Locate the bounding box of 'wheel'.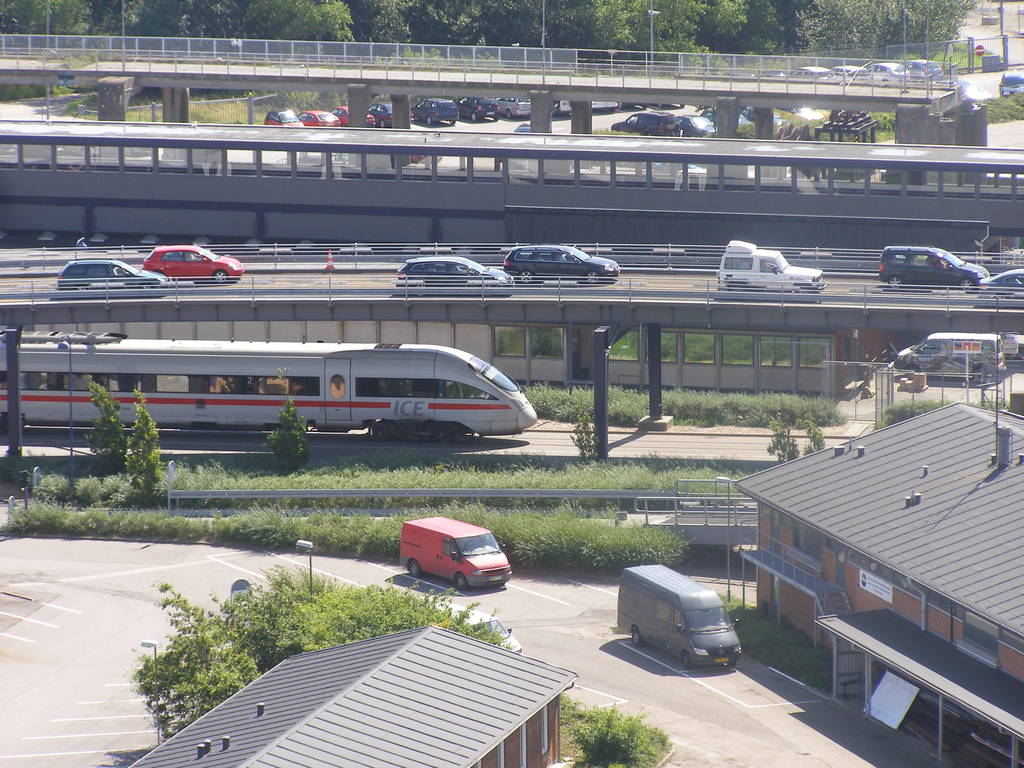
Bounding box: <region>887, 275, 899, 289</region>.
